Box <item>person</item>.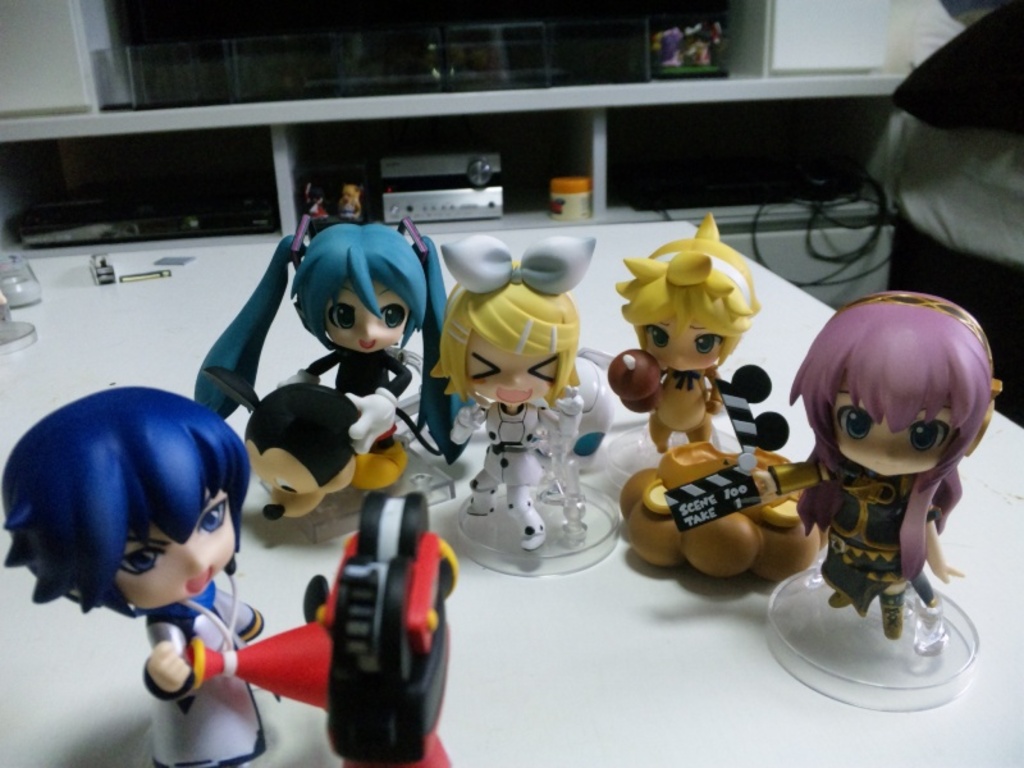
bbox(614, 211, 758, 452).
